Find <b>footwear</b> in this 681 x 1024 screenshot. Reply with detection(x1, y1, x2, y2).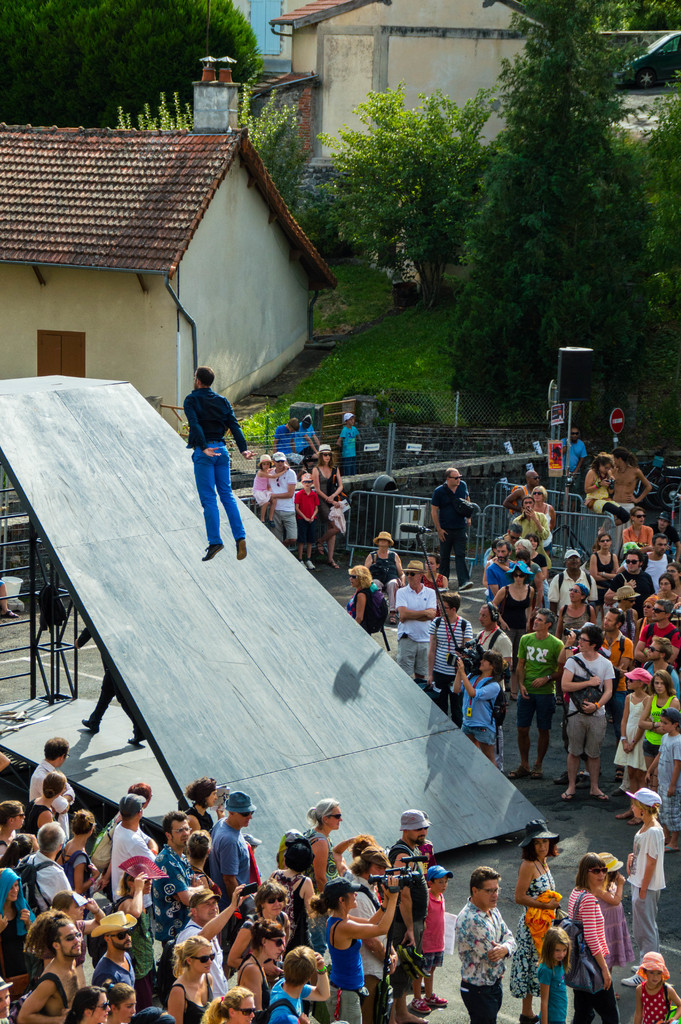
detection(82, 719, 103, 732).
